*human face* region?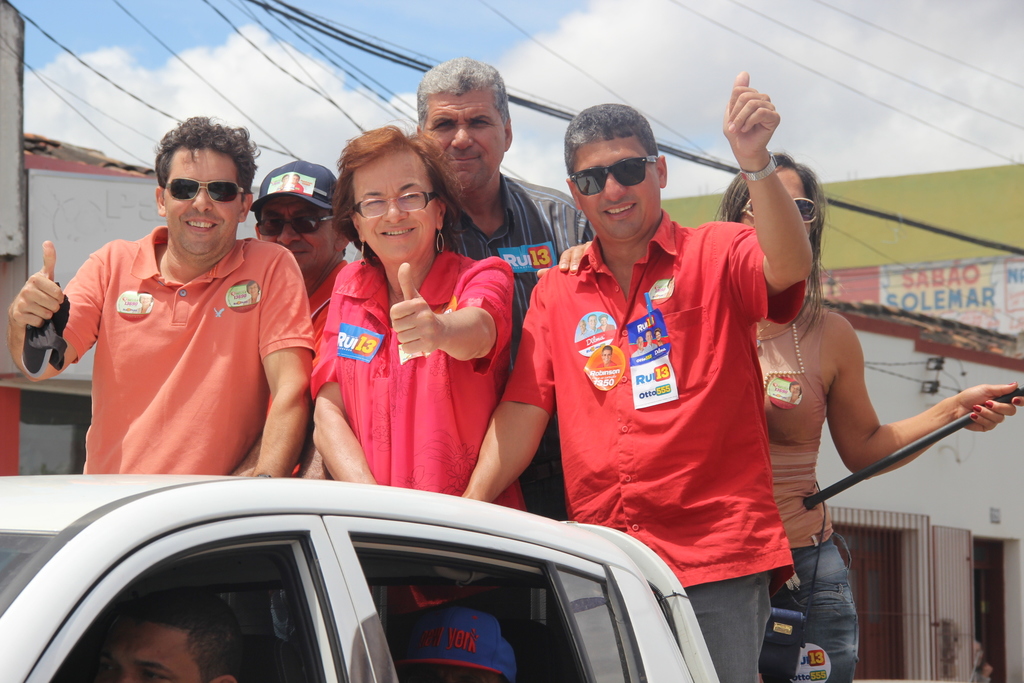
<bbox>789, 384, 799, 395</bbox>
